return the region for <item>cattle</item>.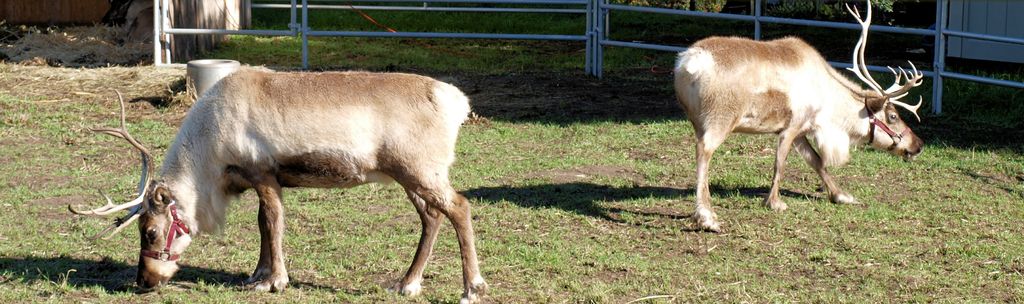
(673, 0, 927, 233).
